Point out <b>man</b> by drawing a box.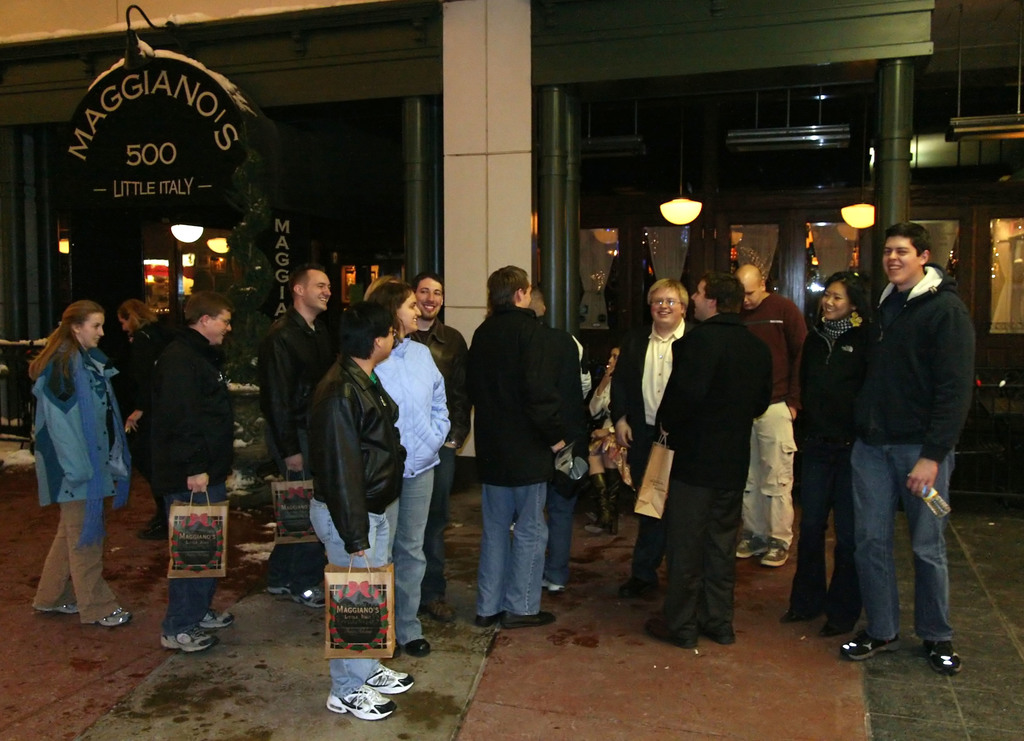
{"x1": 796, "y1": 216, "x2": 980, "y2": 670}.
